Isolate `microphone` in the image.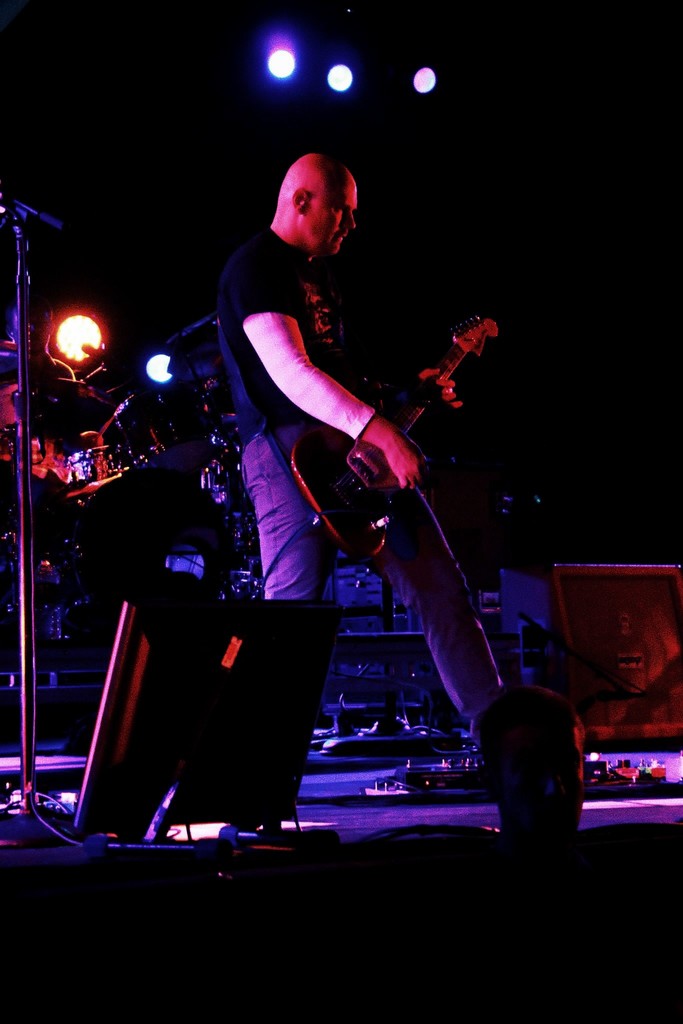
Isolated region: box(21, 200, 70, 238).
